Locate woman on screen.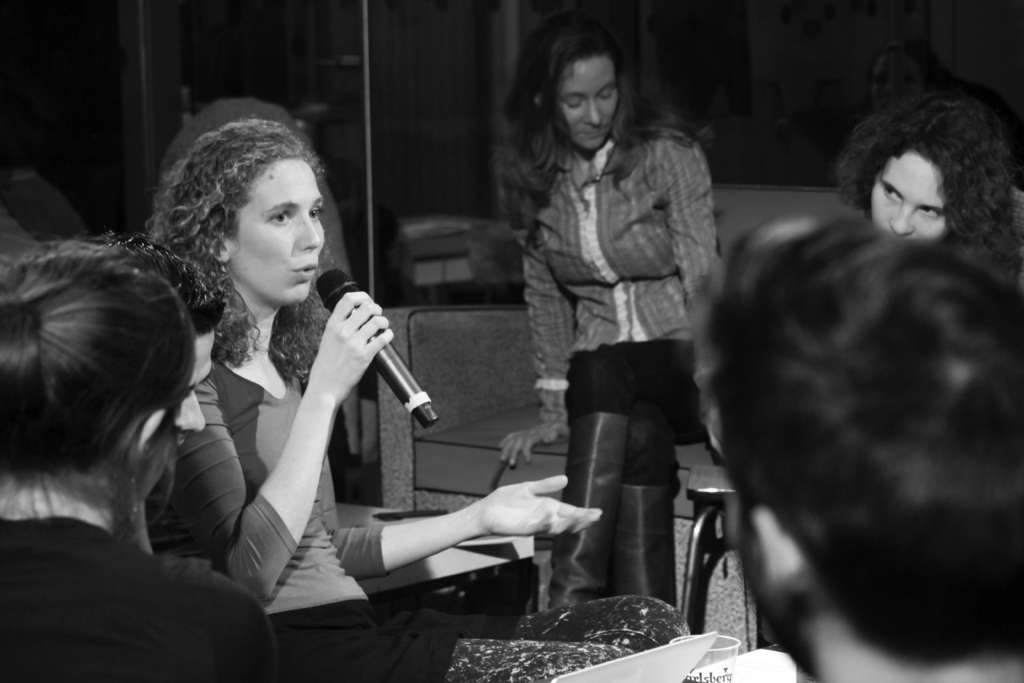
On screen at bbox(148, 115, 625, 664).
